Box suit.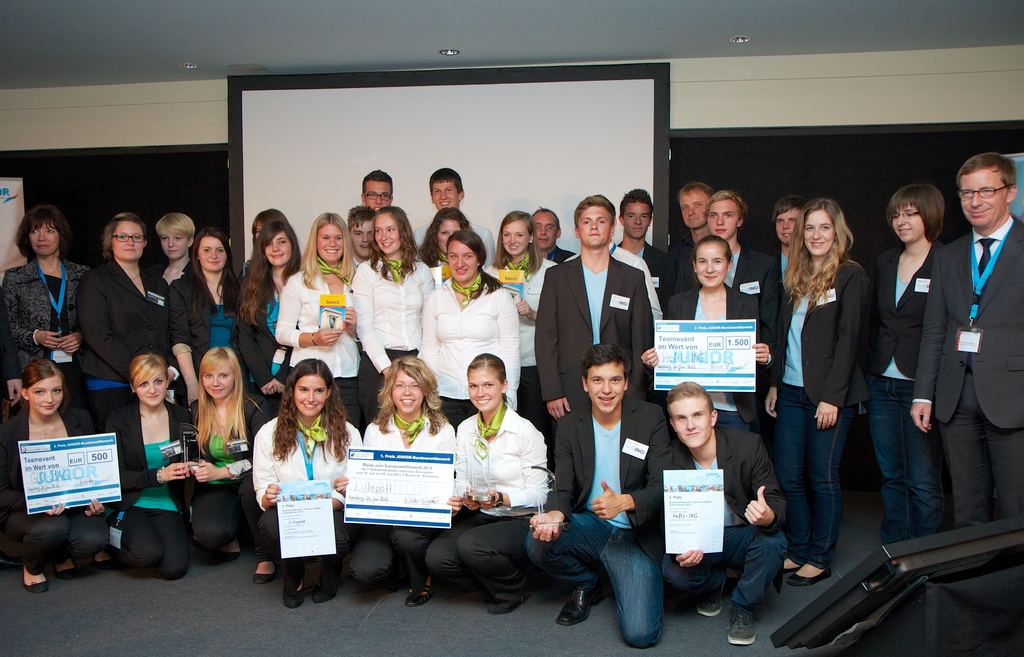
l=634, t=239, r=671, b=296.
